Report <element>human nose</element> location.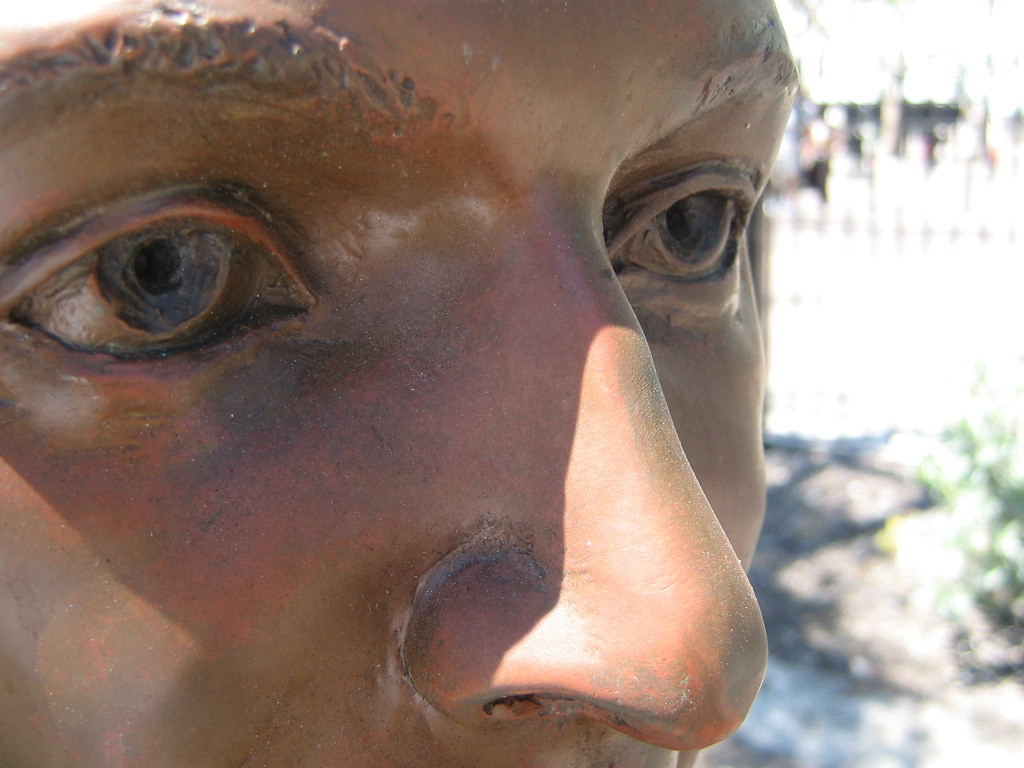
Report: [left=404, top=223, right=770, bottom=752].
